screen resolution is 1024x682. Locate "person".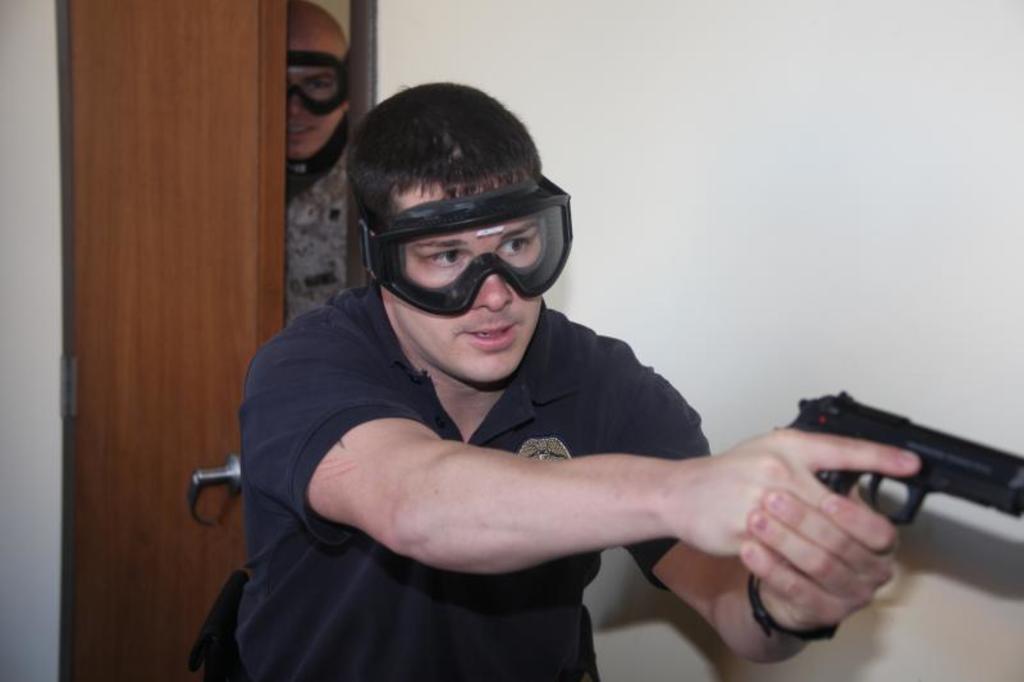
{"x1": 285, "y1": 0, "x2": 357, "y2": 329}.
